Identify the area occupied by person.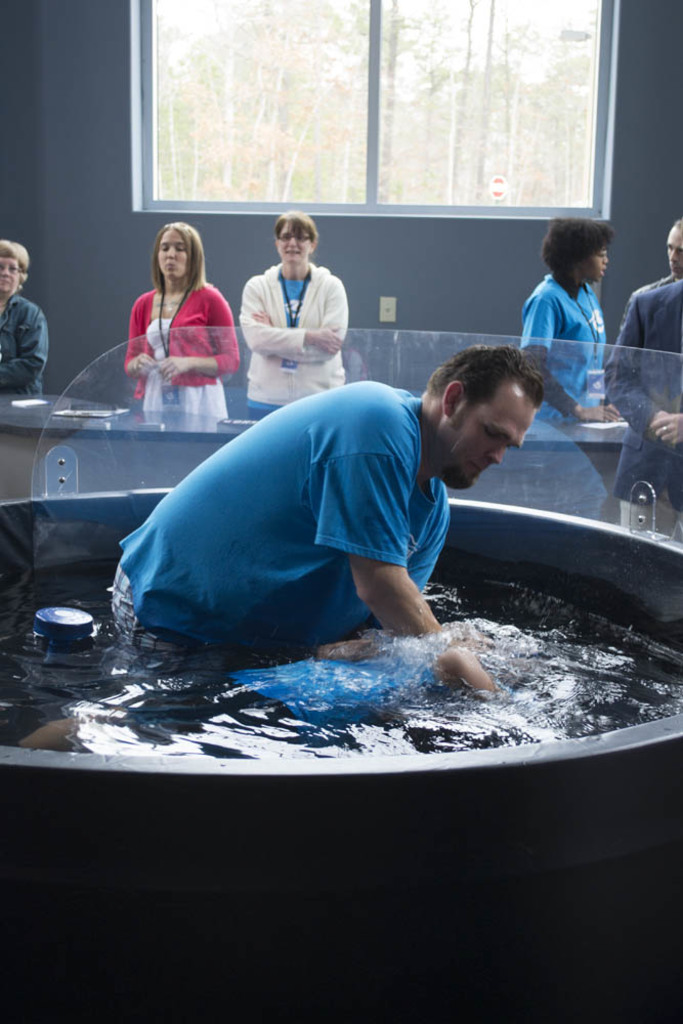
Area: rect(0, 243, 49, 388).
